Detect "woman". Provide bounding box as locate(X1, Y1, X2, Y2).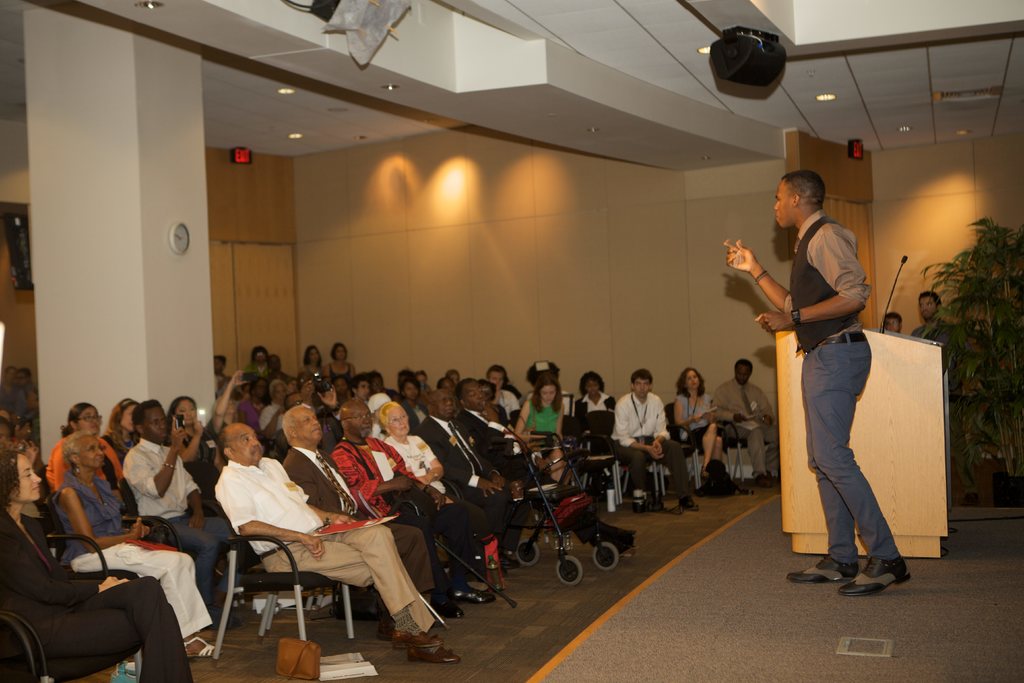
locate(166, 394, 203, 462).
